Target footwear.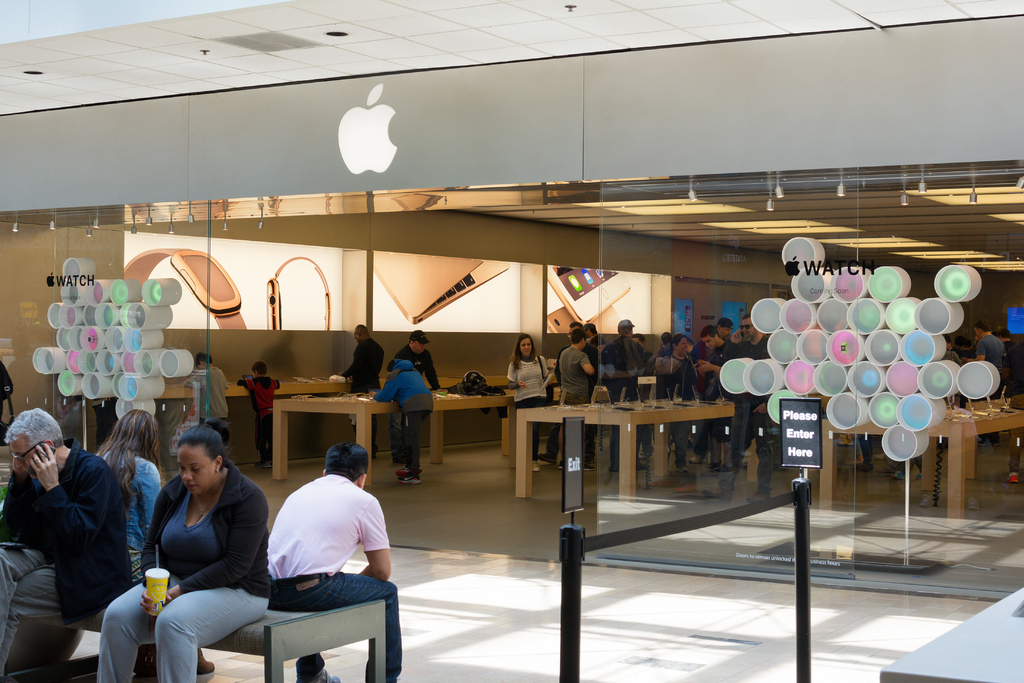
Target region: crop(296, 668, 342, 682).
